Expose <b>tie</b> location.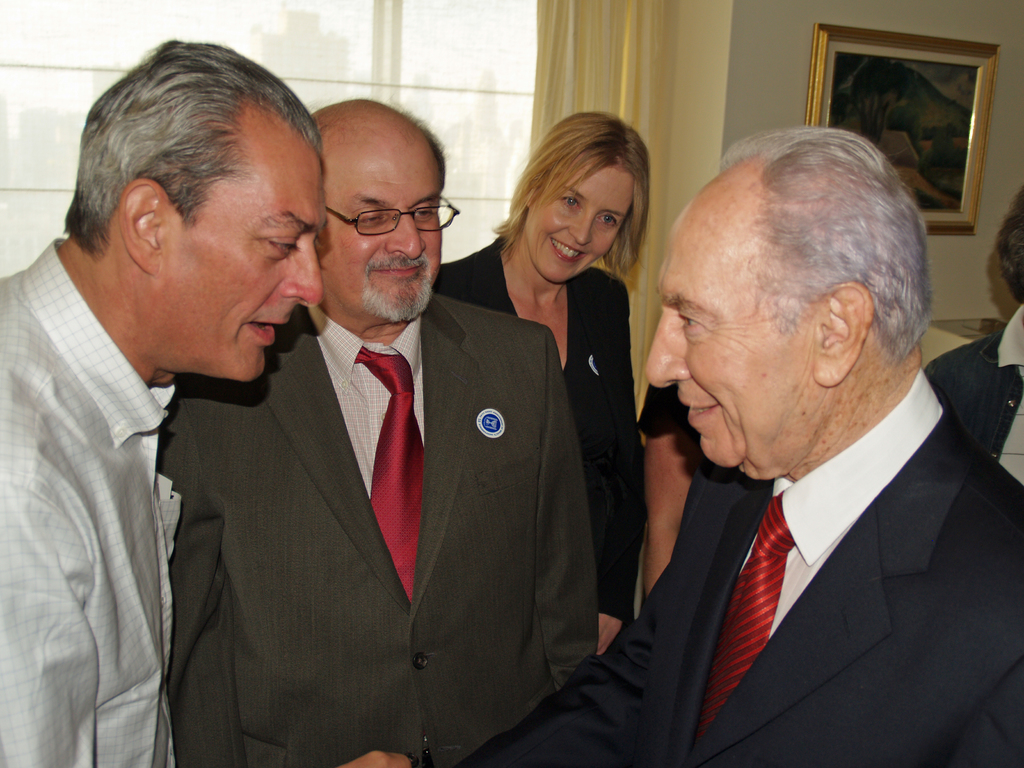
Exposed at bbox=[694, 492, 794, 744].
